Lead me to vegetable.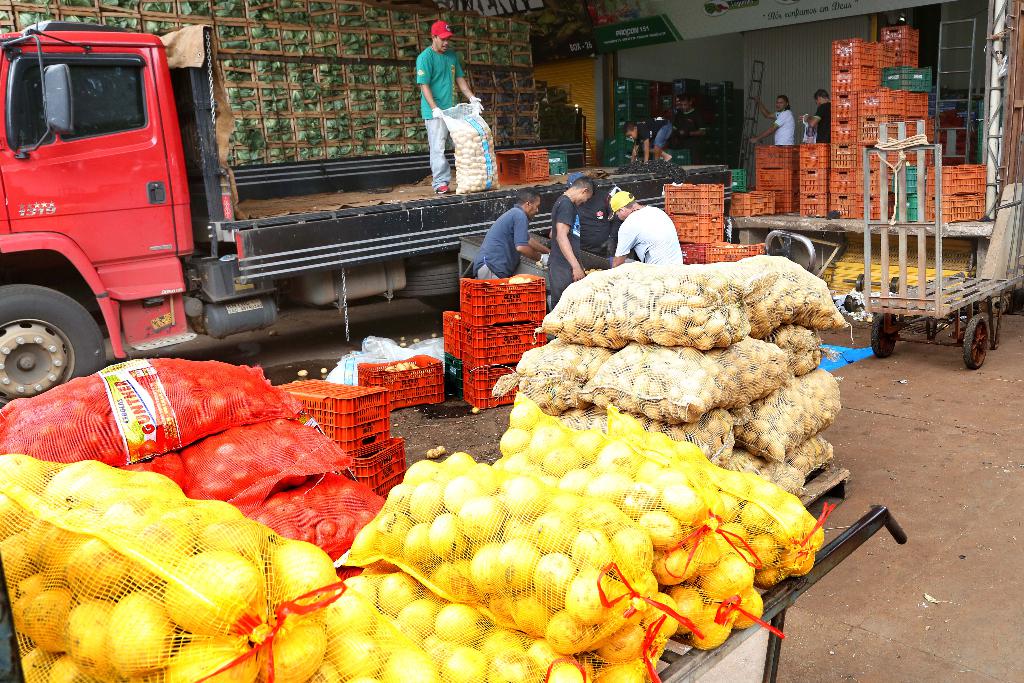
Lead to {"left": 179, "top": 0, "right": 207, "bottom": 16}.
